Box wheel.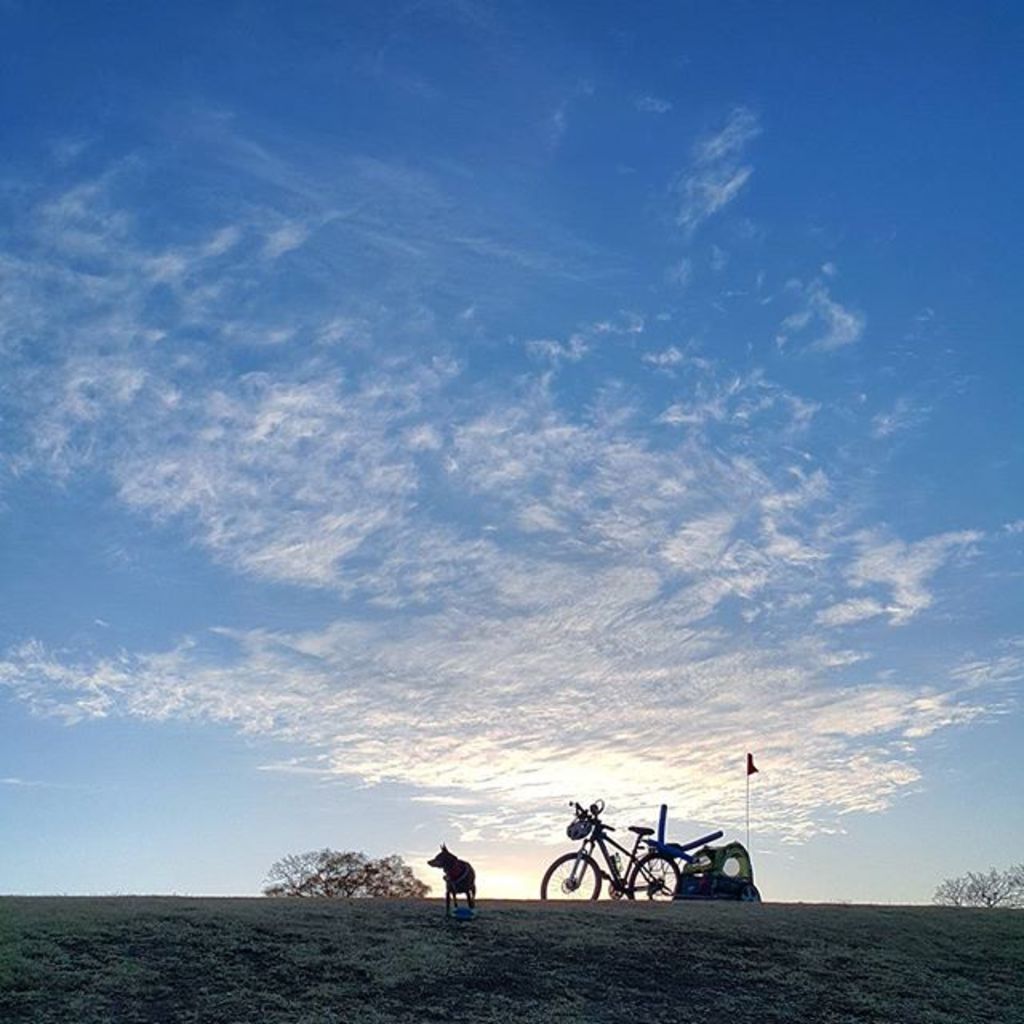
box(629, 853, 678, 899).
